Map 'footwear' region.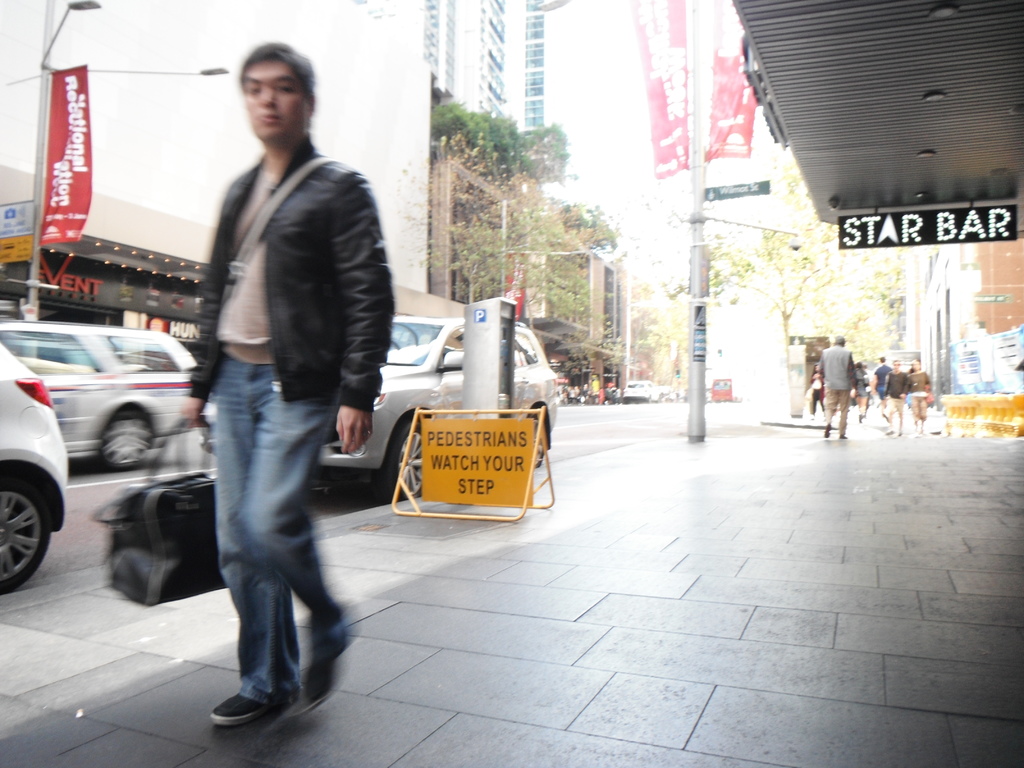
Mapped to {"x1": 912, "y1": 425, "x2": 916, "y2": 431}.
